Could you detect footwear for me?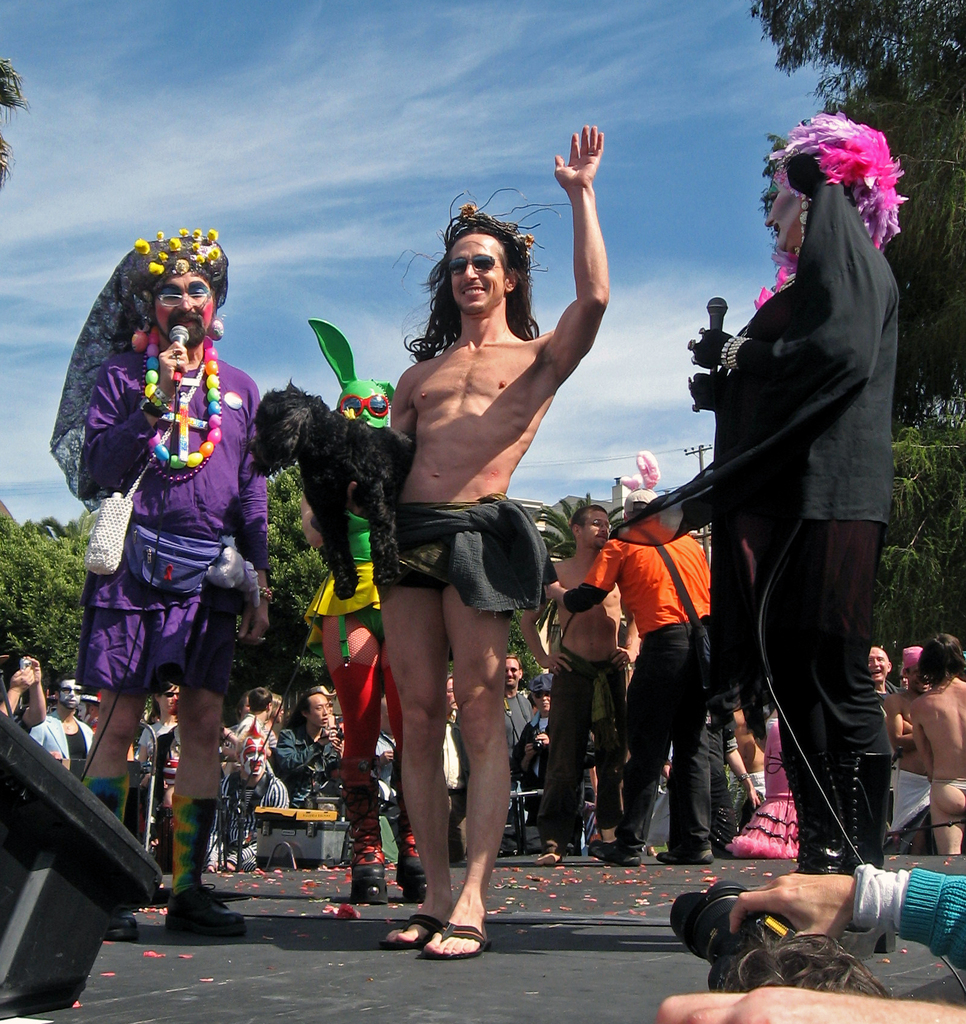
Detection result: <bbox>344, 781, 388, 902</bbox>.
